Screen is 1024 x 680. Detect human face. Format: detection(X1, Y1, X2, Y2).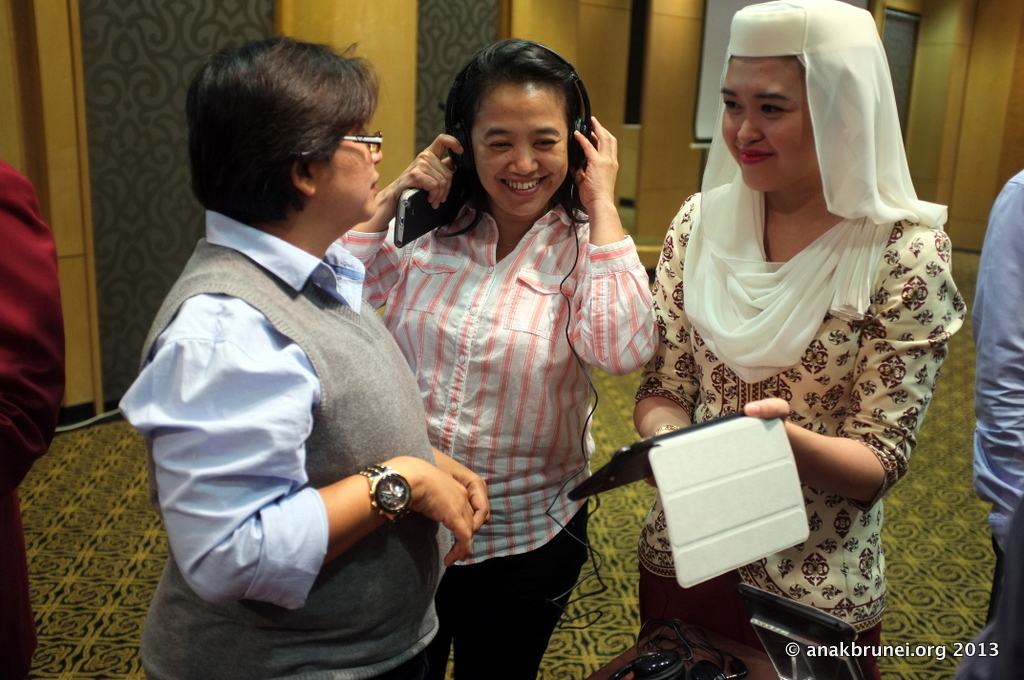
detection(723, 54, 821, 191).
